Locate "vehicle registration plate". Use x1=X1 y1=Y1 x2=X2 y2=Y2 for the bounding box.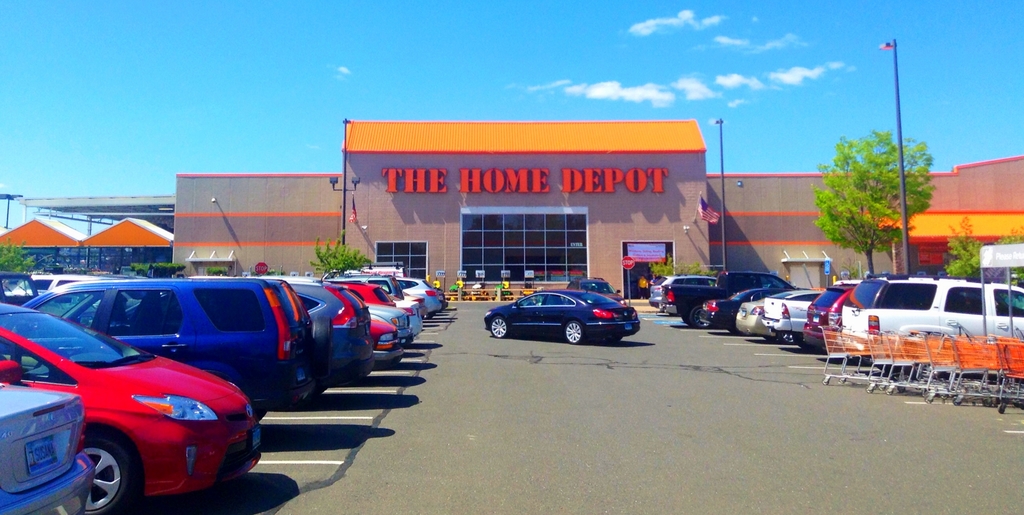
x1=24 y1=434 x2=59 y2=473.
